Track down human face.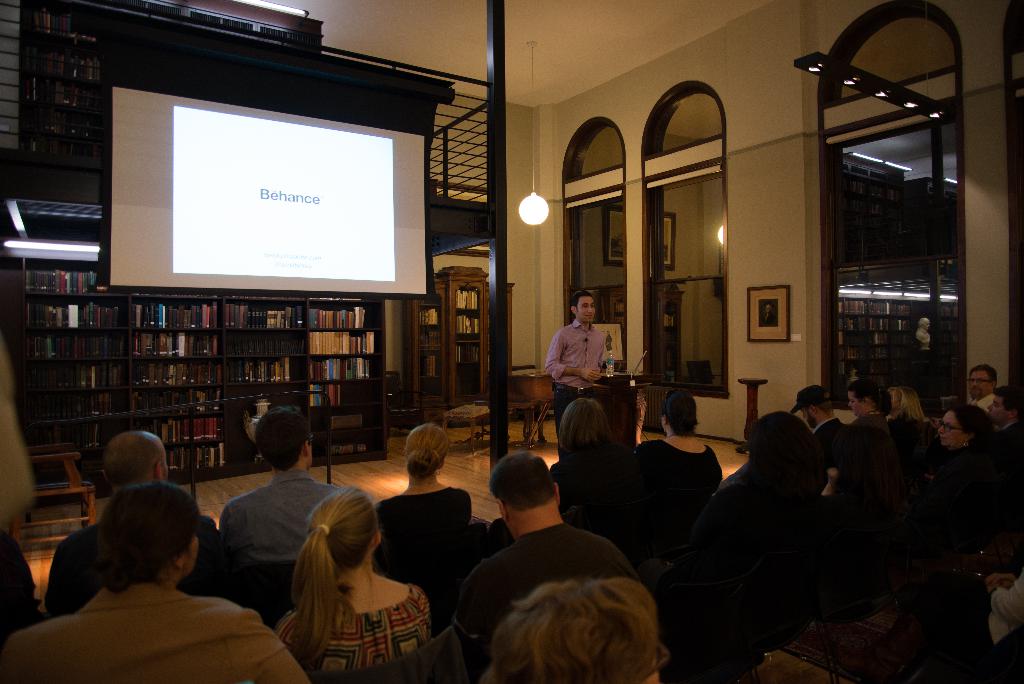
Tracked to 937:408:963:447.
